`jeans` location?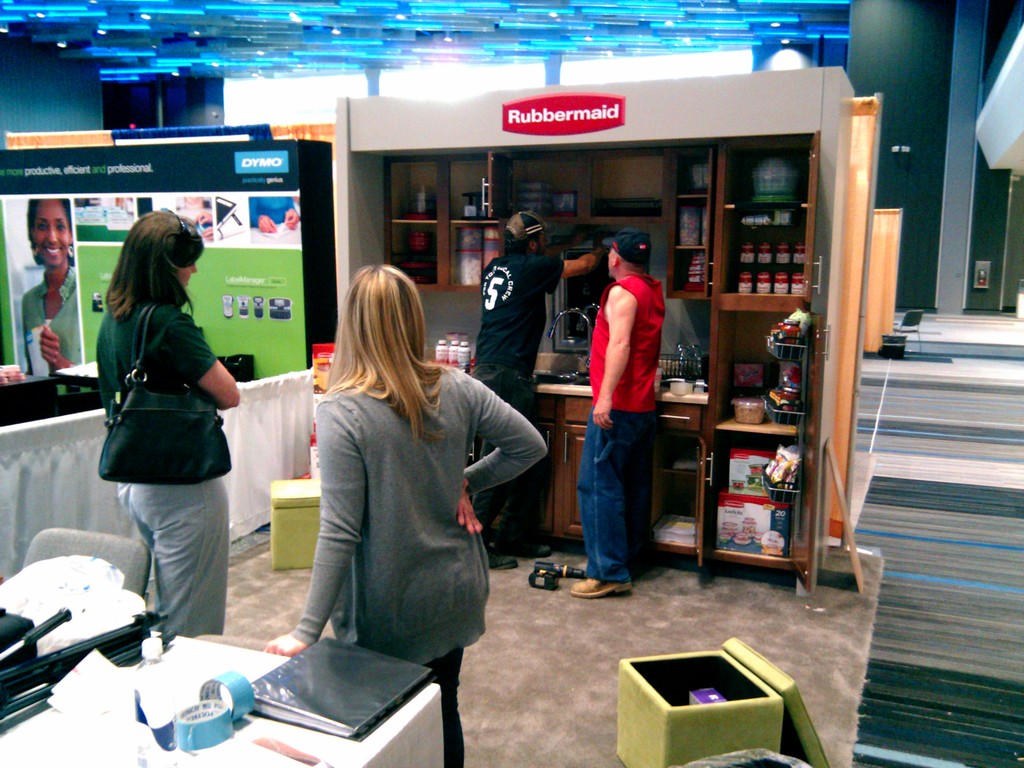
crop(575, 406, 656, 586)
